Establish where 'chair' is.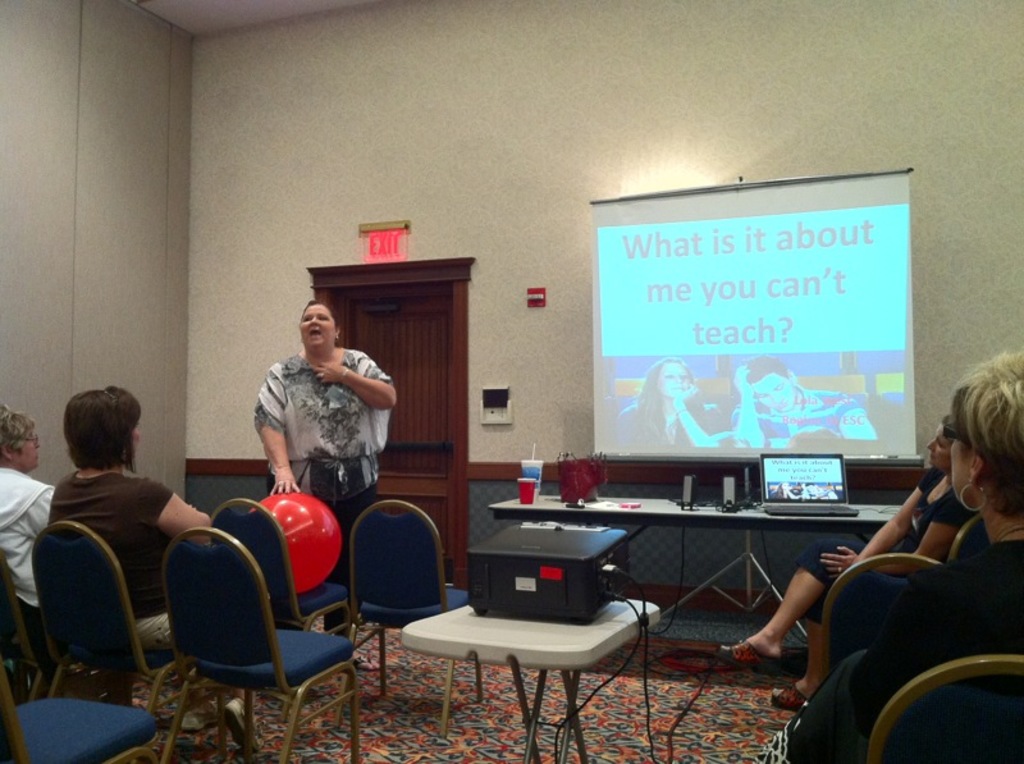
Established at bbox(864, 651, 1023, 763).
